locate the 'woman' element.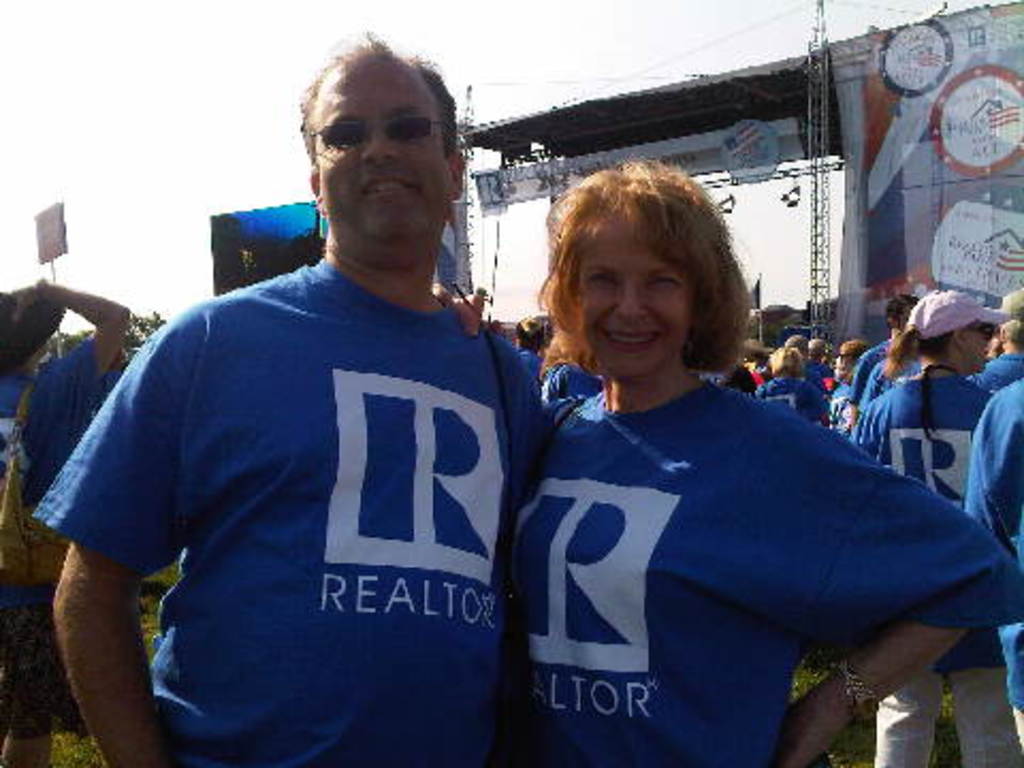
Element bbox: [484, 160, 949, 738].
